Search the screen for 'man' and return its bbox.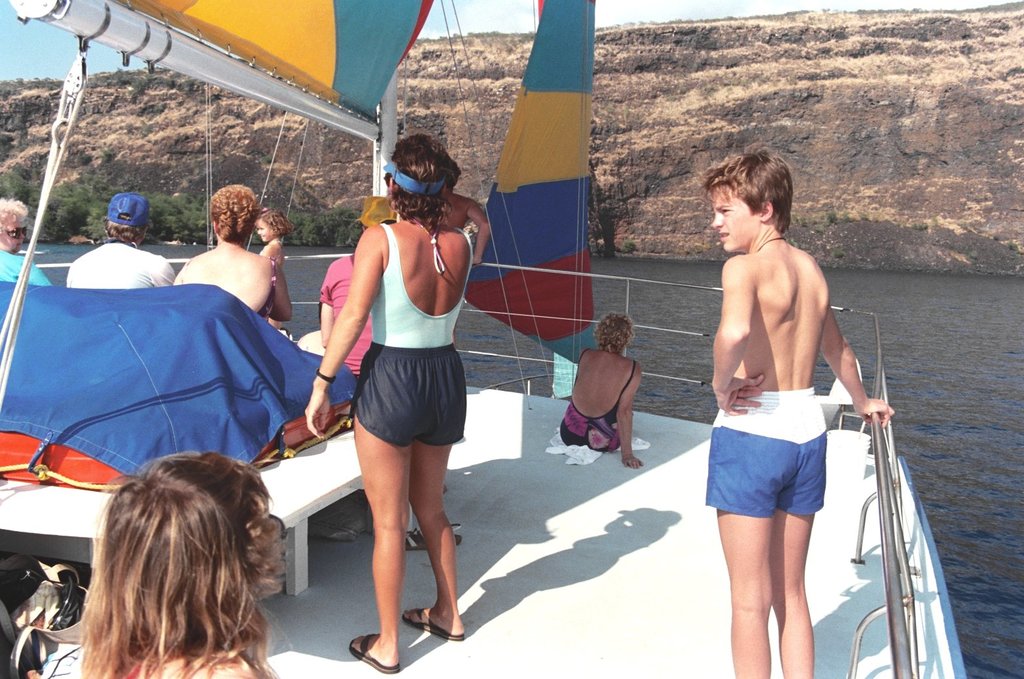
Found: [67, 196, 173, 291].
